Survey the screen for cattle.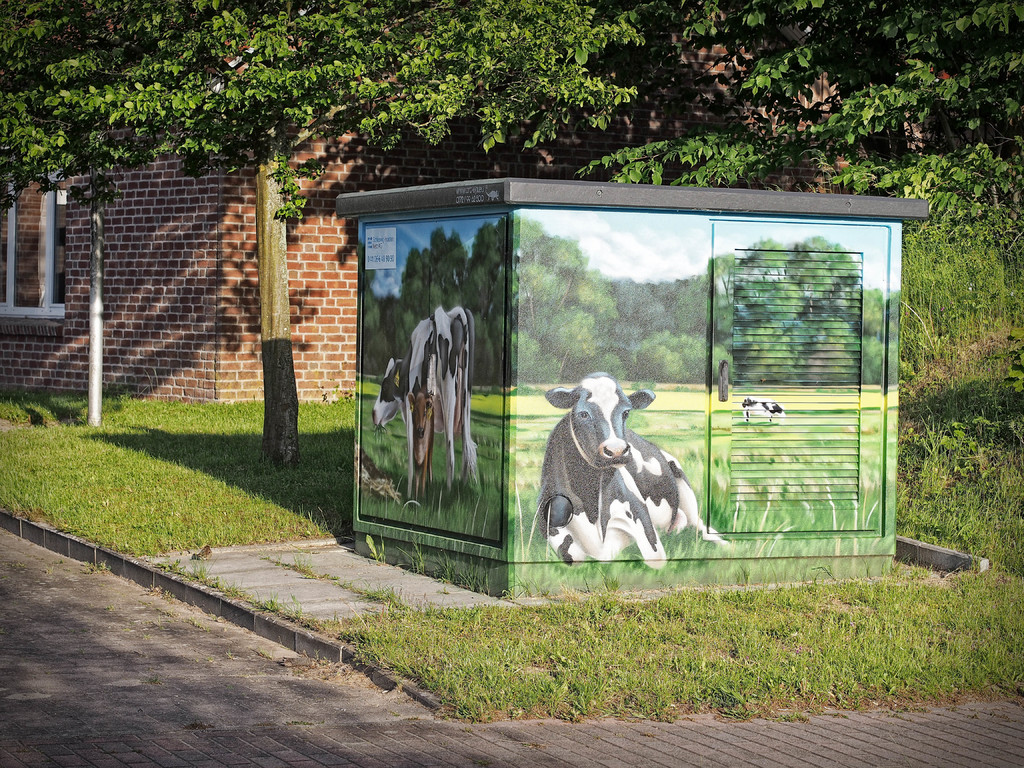
Survey found: detection(737, 396, 785, 425).
